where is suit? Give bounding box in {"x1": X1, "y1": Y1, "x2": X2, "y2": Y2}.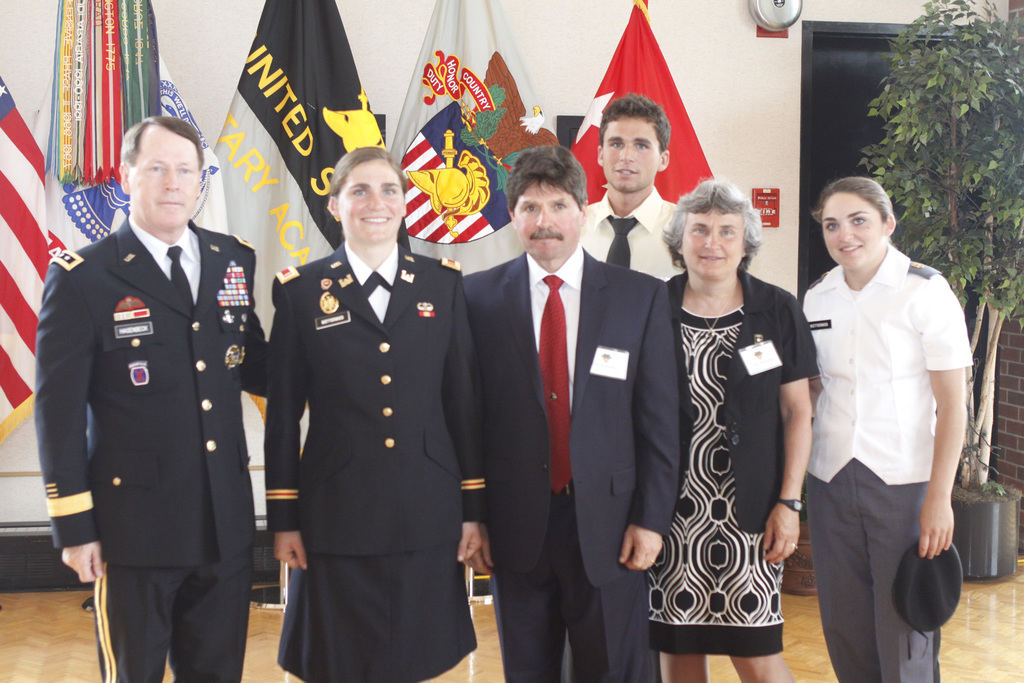
{"x1": 29, "y1": 208, "x2": 275, "y2": 682}.
